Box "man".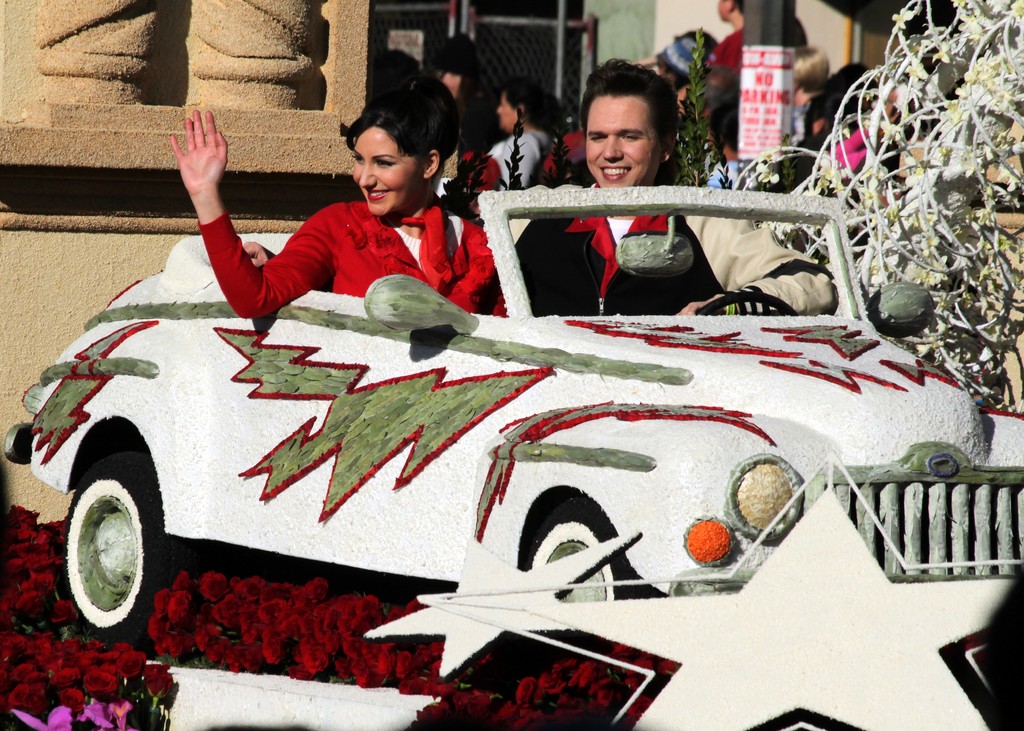
[x1=484, y1=65, x2=838, y2=319].
